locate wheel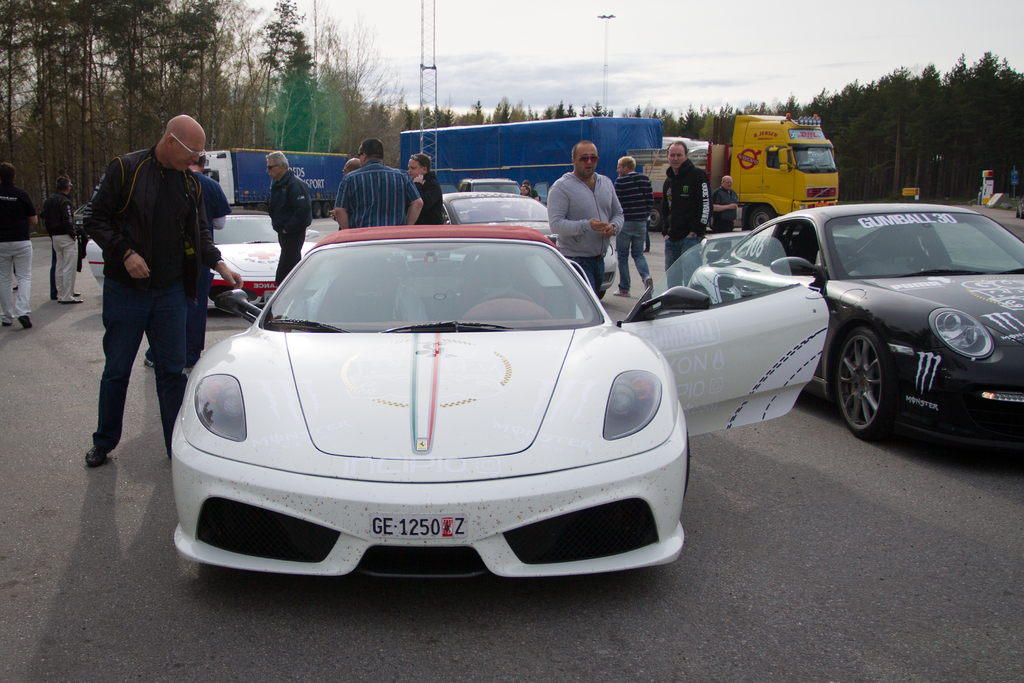
rect(648, 204, 662, 231)
